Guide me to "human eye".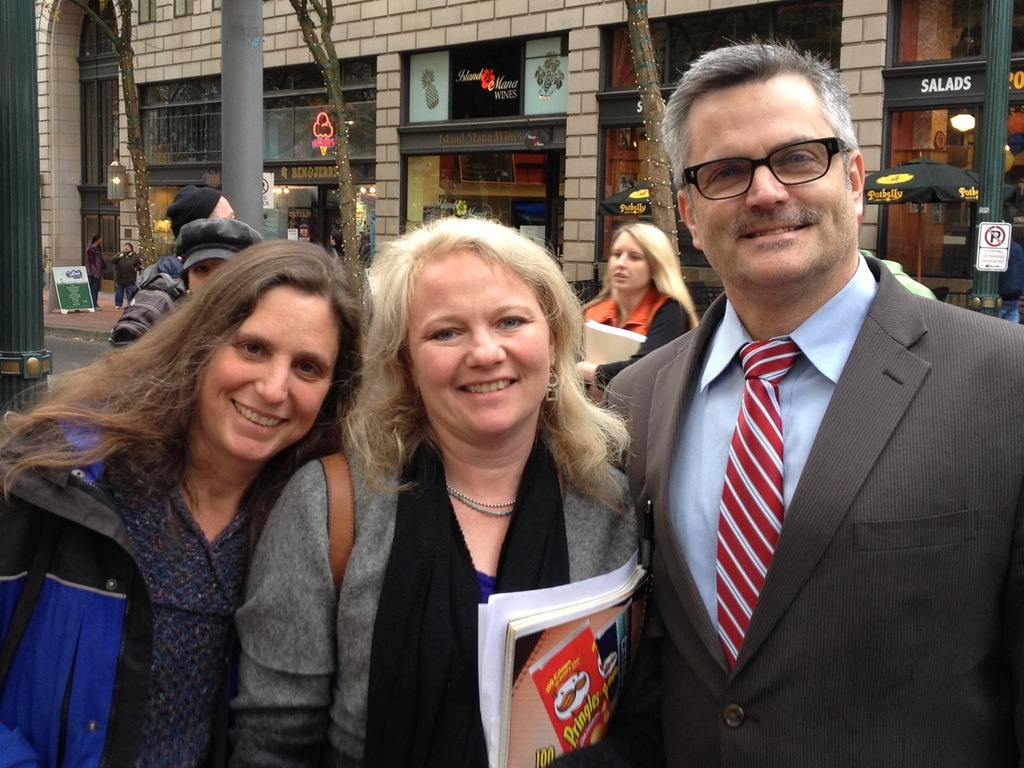
Guidance: bbox=[705, 166, 753, 186].
